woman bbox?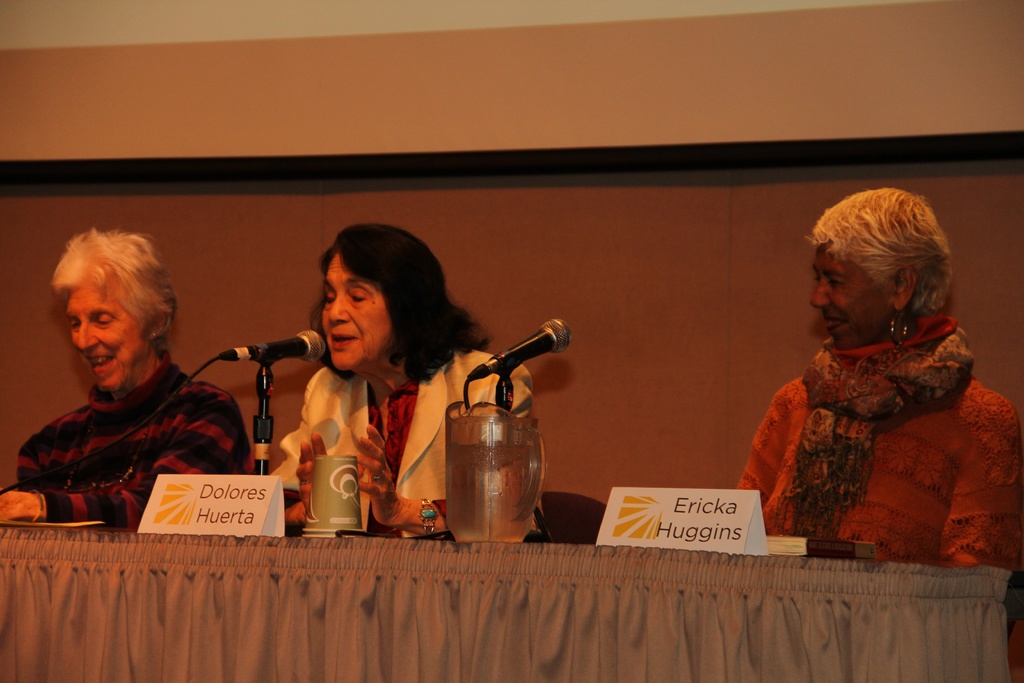
(253,218,552,554)
